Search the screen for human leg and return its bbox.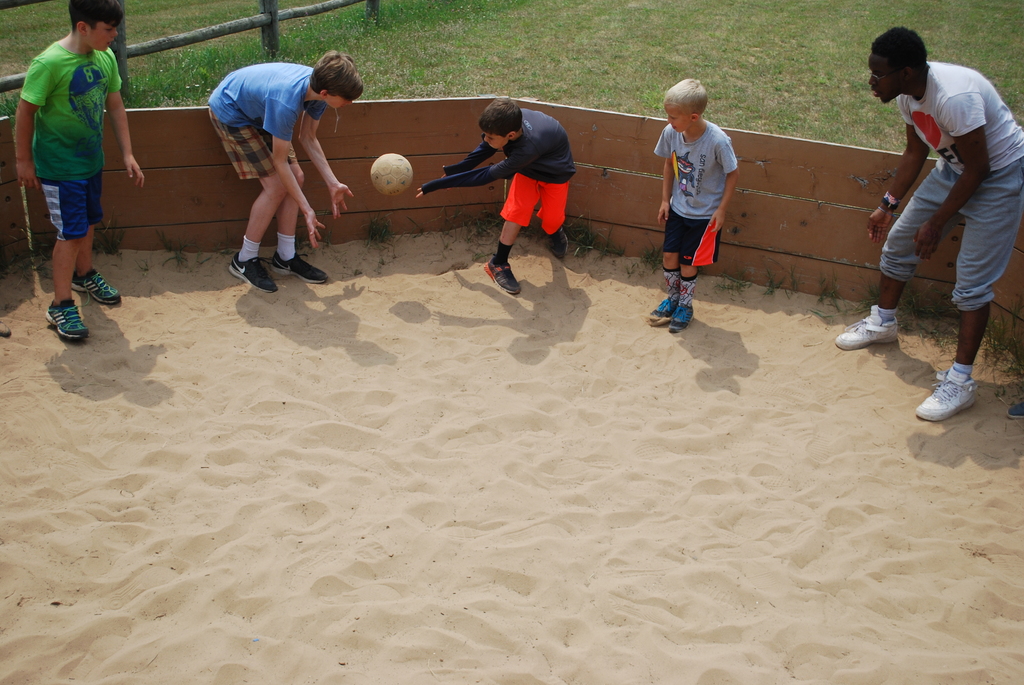
Found: x1=669 y1=209 x2=716 y2=328.
